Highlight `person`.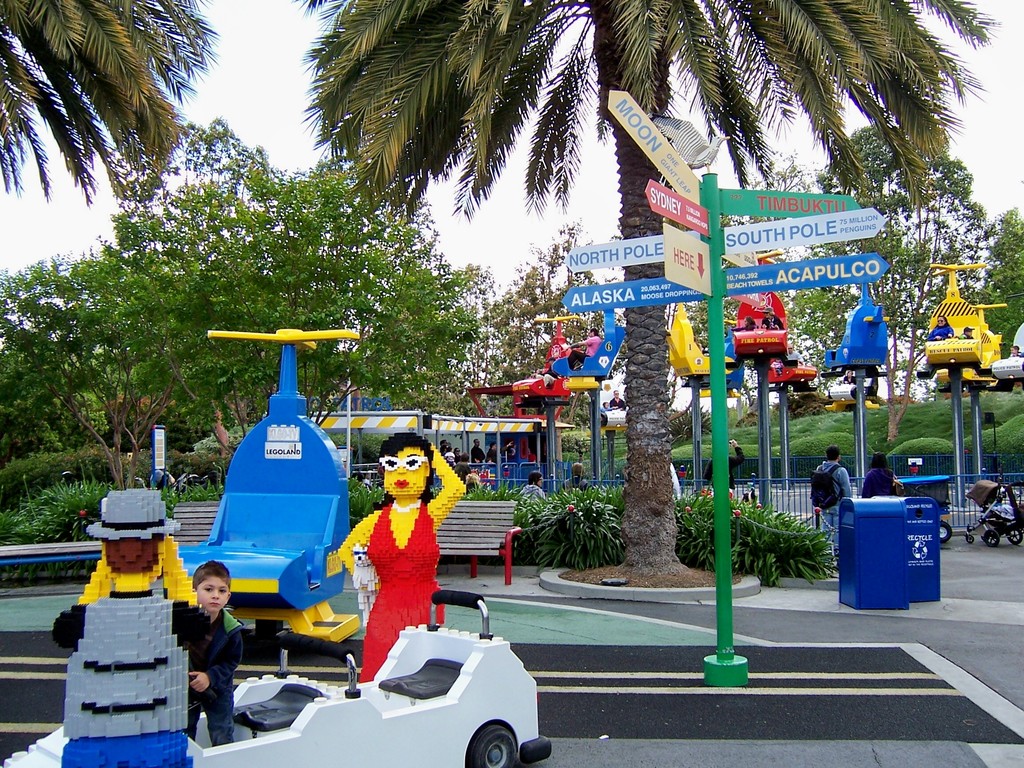
Highlighted region: region(333, 412, 448, 680).
